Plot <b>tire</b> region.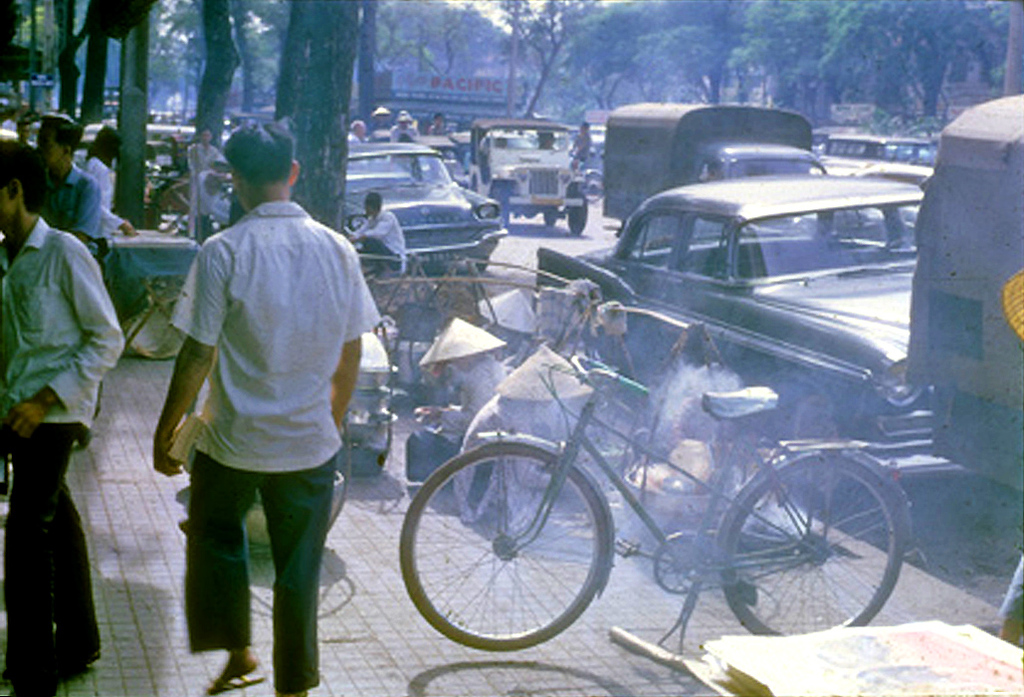
Plotted at bbox(562, 205, 584, 238).
